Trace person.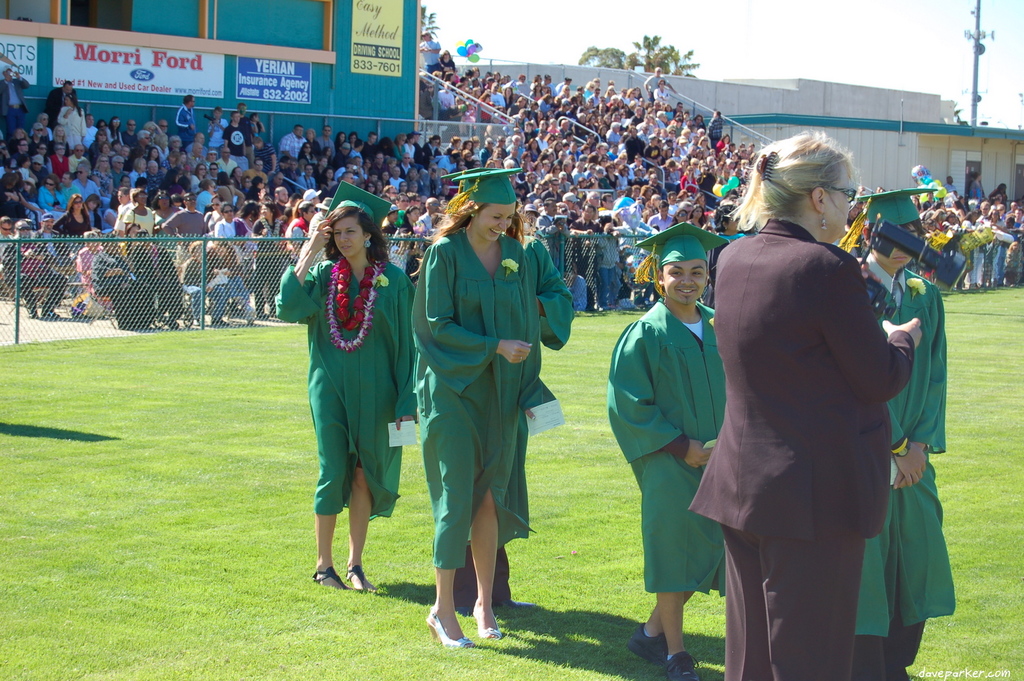
Traced to {"x1": 838, "y1": 168, "x2": 968, "y2": 680}.
